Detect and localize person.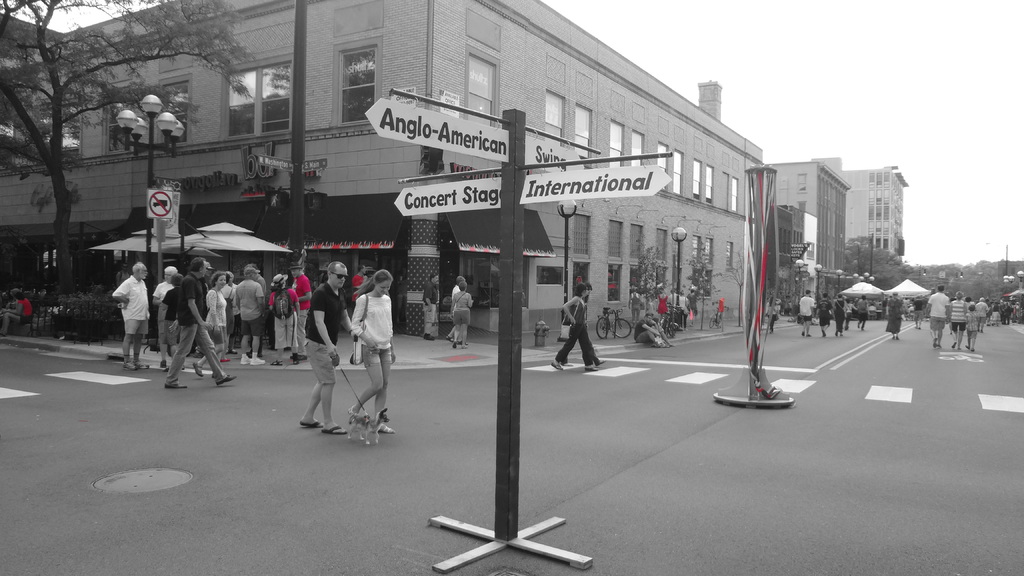
Localized at <box>796,293,817,333</box>.
